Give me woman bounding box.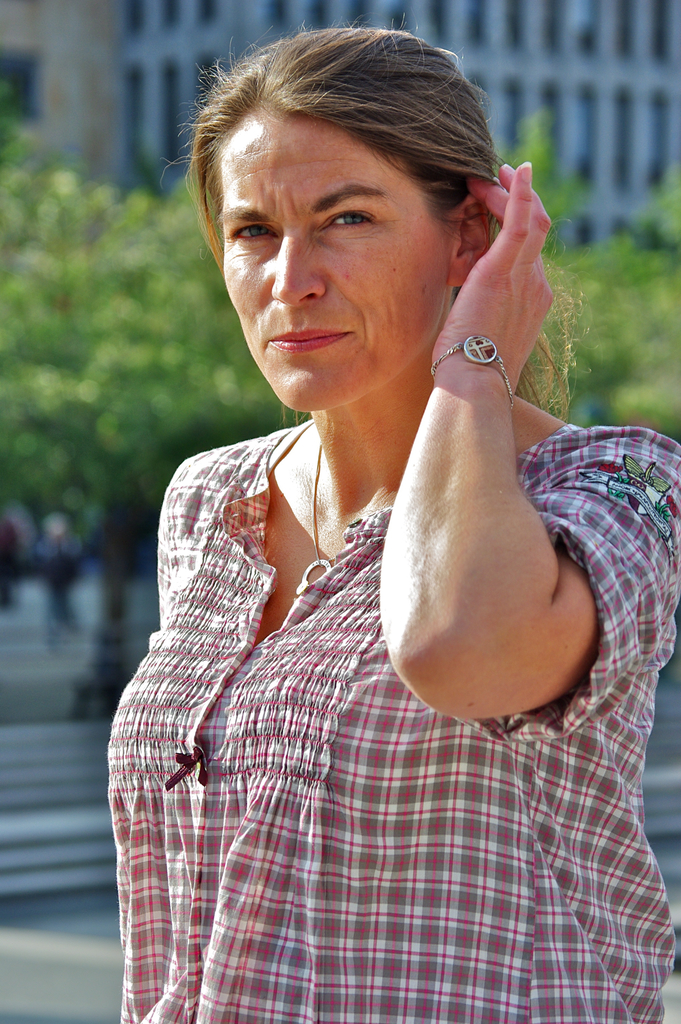
[115,28,612,1011].
